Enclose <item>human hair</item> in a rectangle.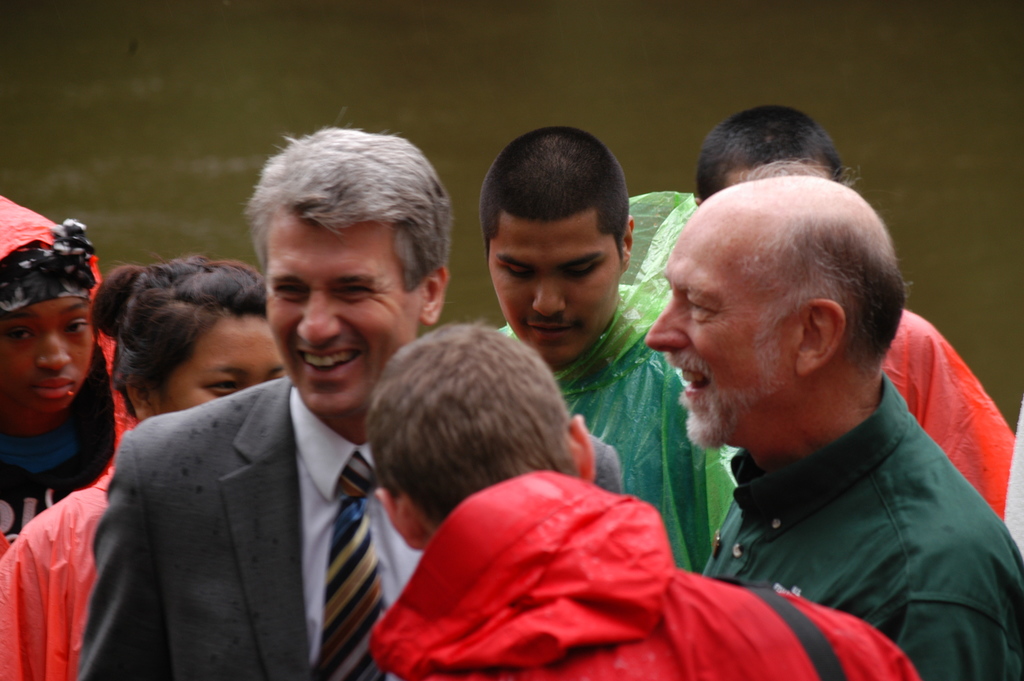
[367,324,586,530].
